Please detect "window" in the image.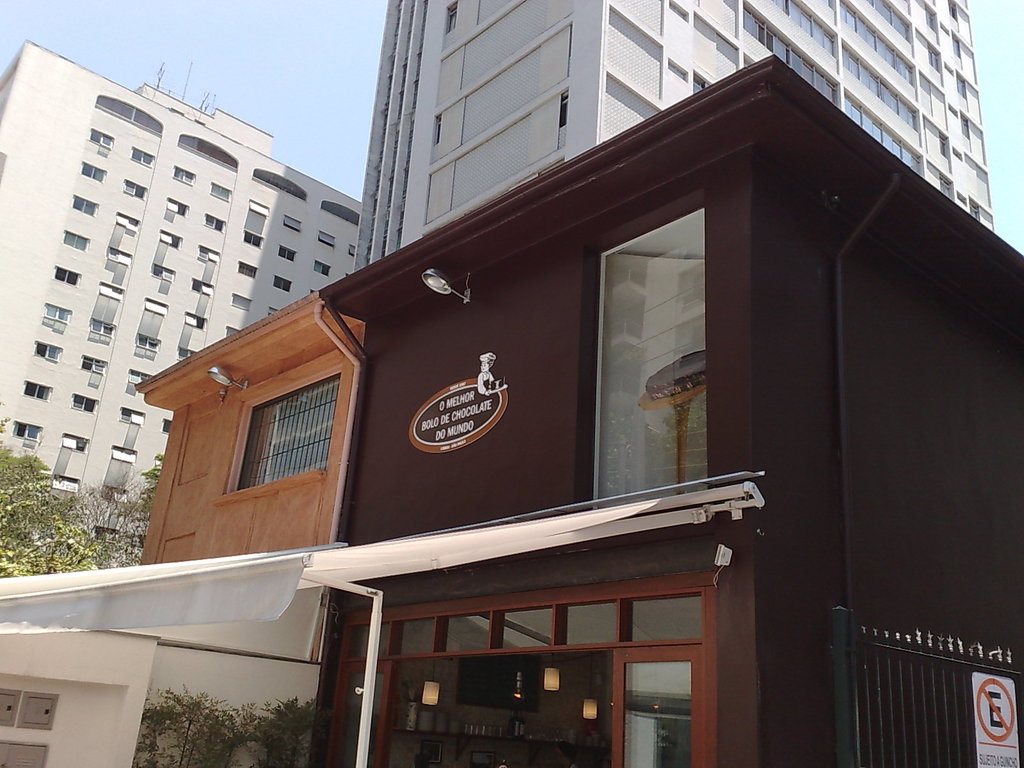
(663,0,993,230).
